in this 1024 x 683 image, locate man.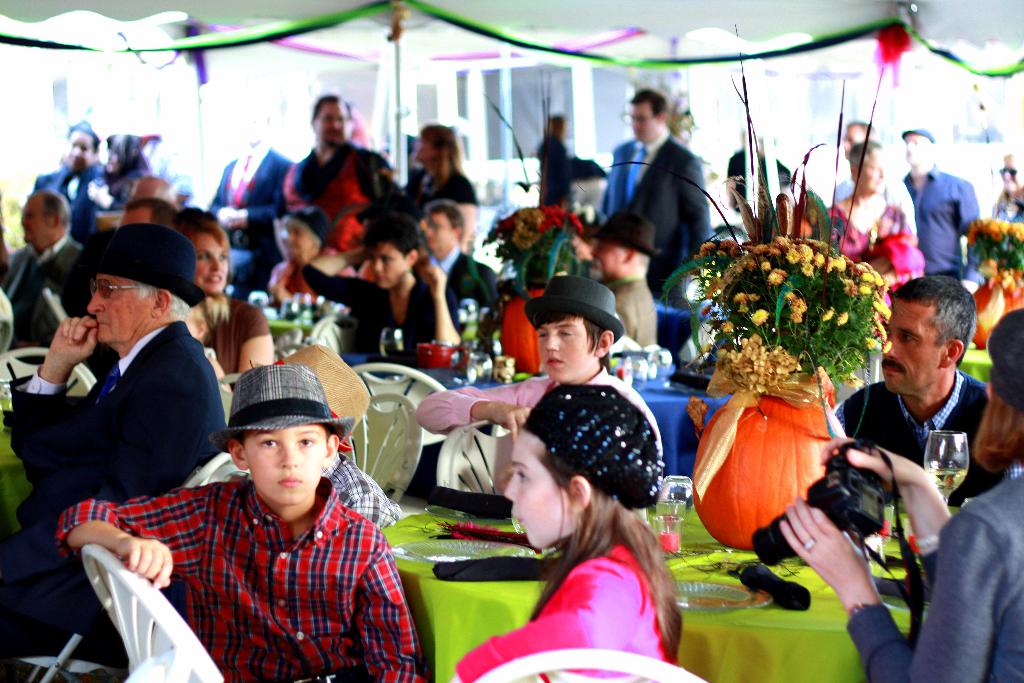
Bounding box: BBox(0, 217, 224, 667).
